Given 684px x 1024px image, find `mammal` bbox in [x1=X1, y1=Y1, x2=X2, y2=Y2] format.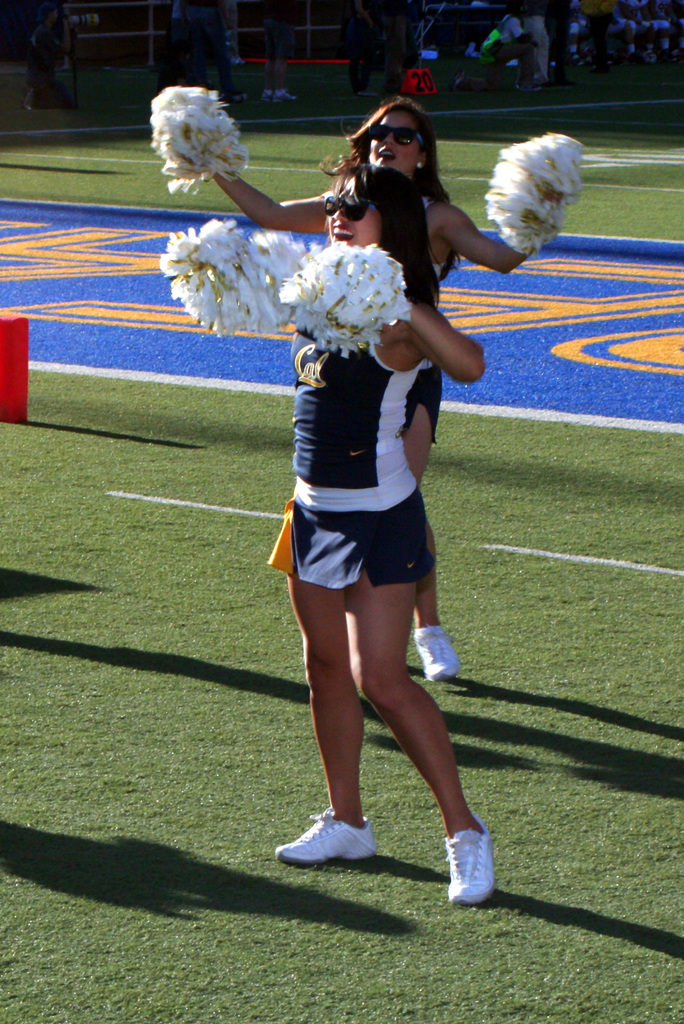
[x1=454, y1=4, x2=545, y2=94].
